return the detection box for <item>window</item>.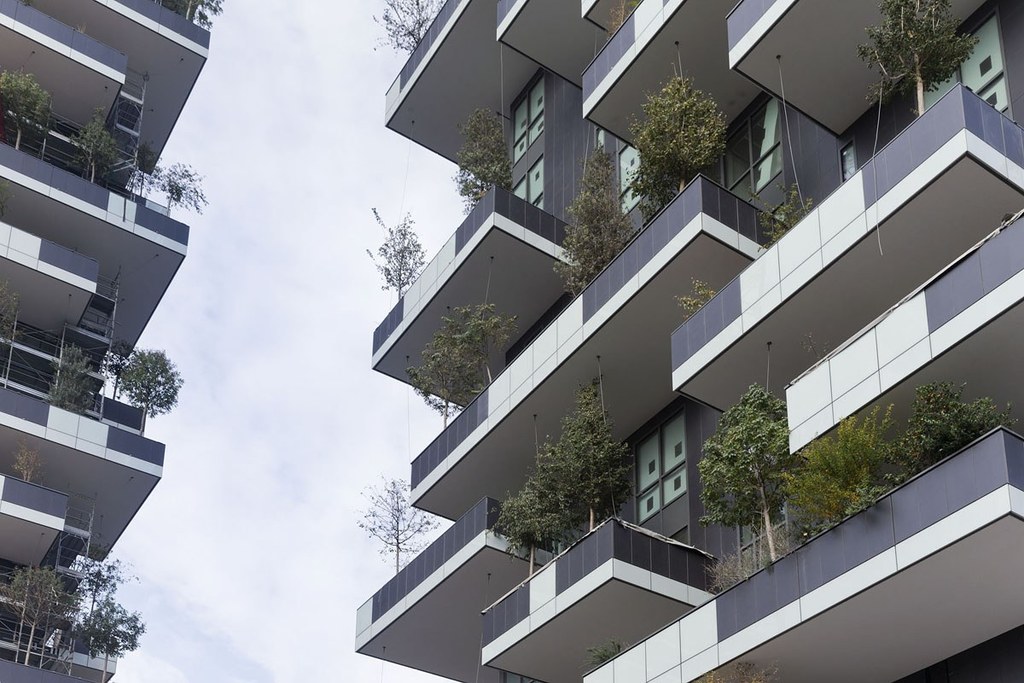
[835, 136, 858, 182].
